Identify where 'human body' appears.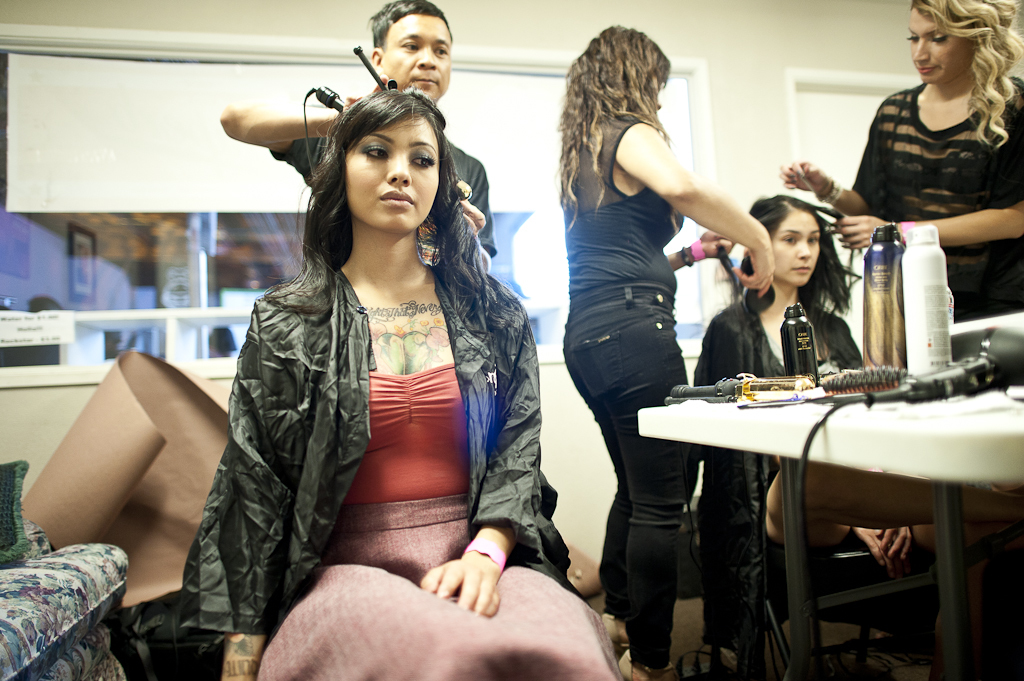
Appears at [217, 0, 491, 255].
